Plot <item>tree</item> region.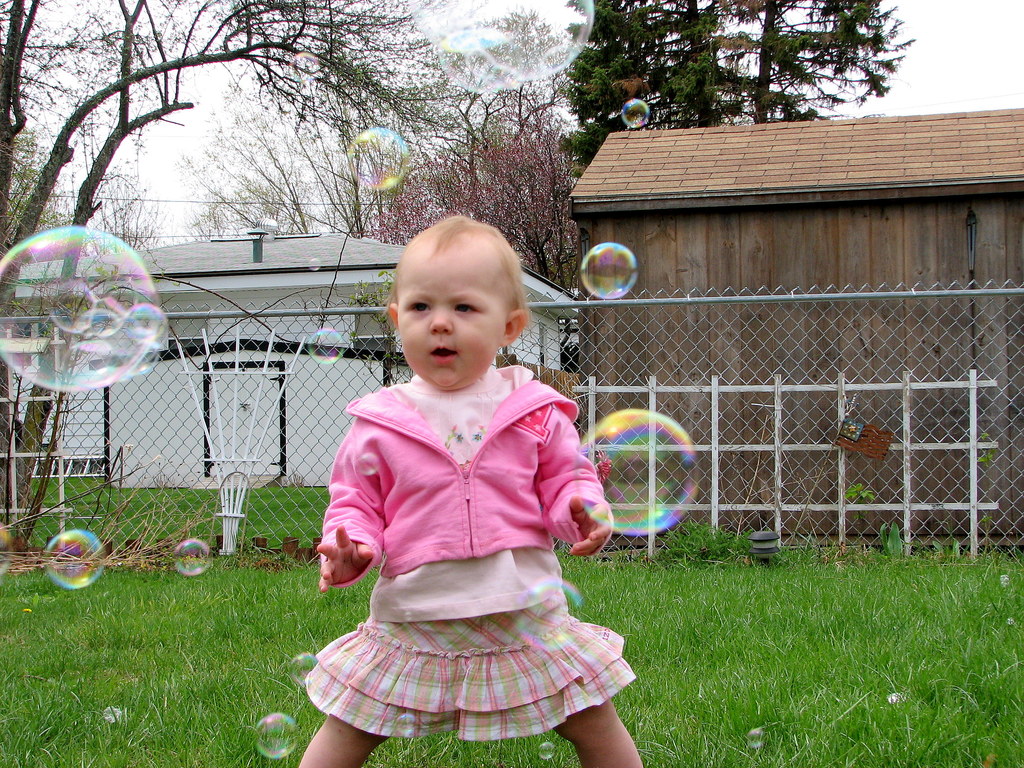
Plotted at box=[668, 0, 913, 118].
